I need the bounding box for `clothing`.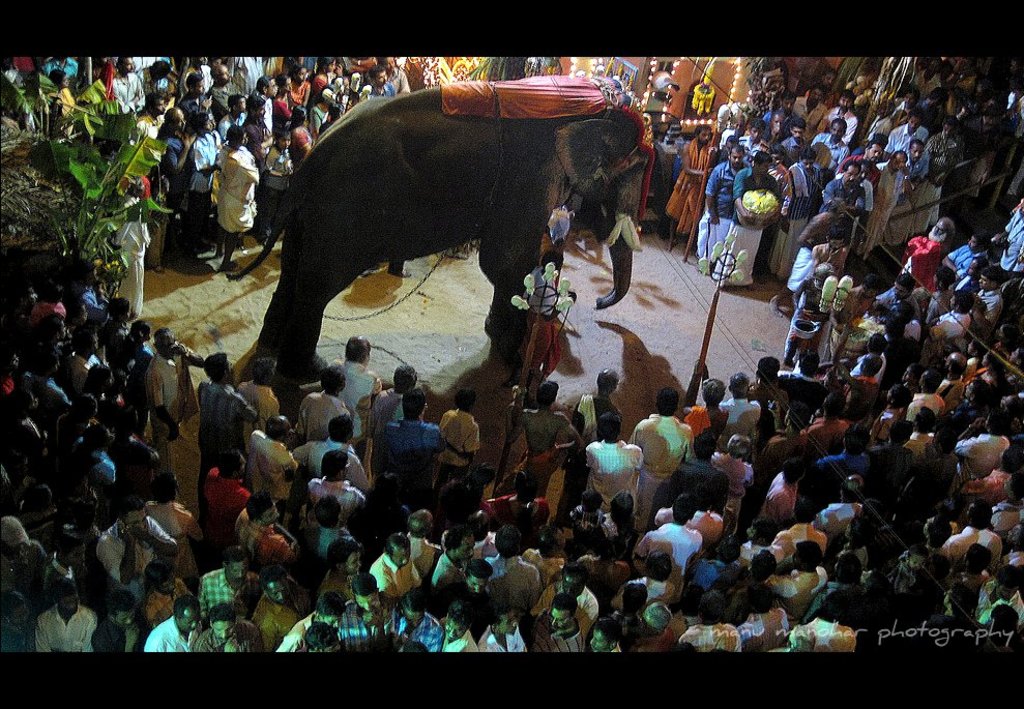
Here it is: rect(776, 159, 822, 273).
